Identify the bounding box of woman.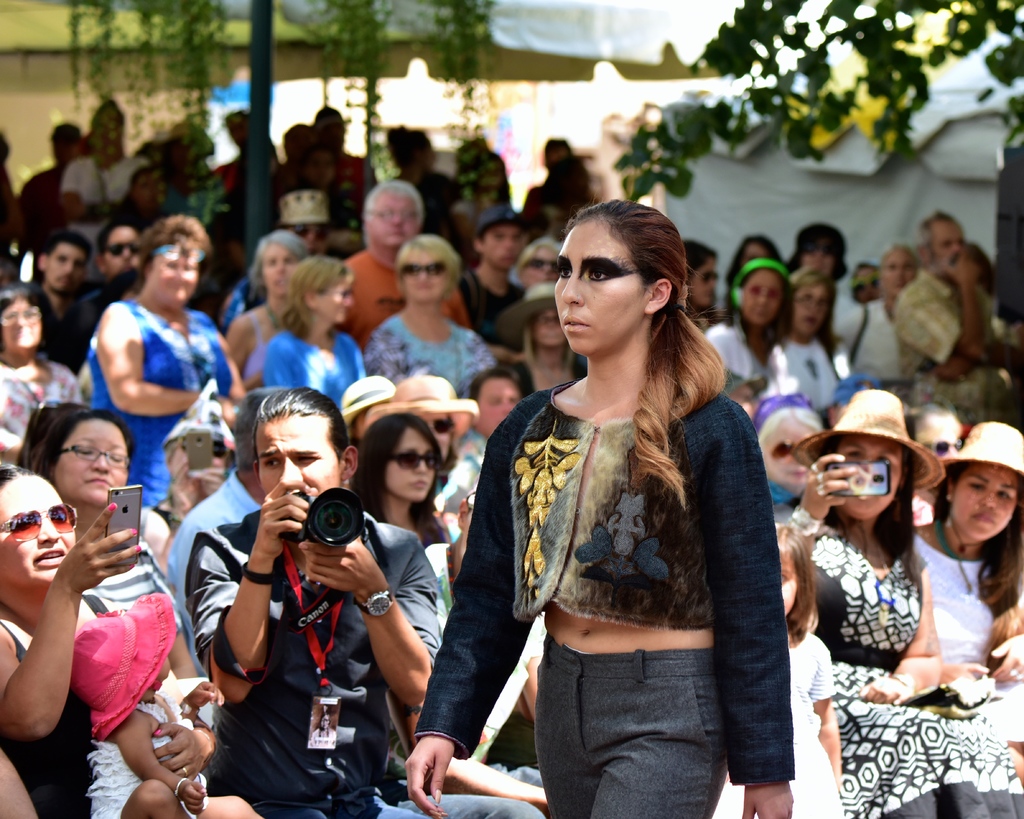
box(776, 270, 850, 415).
